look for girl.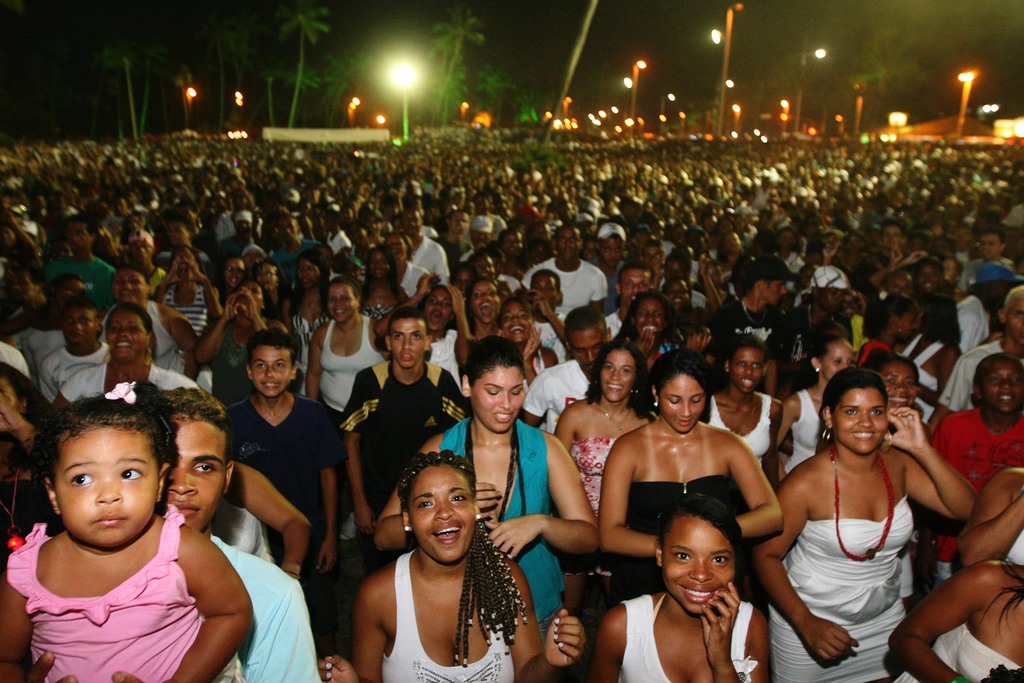
Found: 601, 350, 793, 559.
